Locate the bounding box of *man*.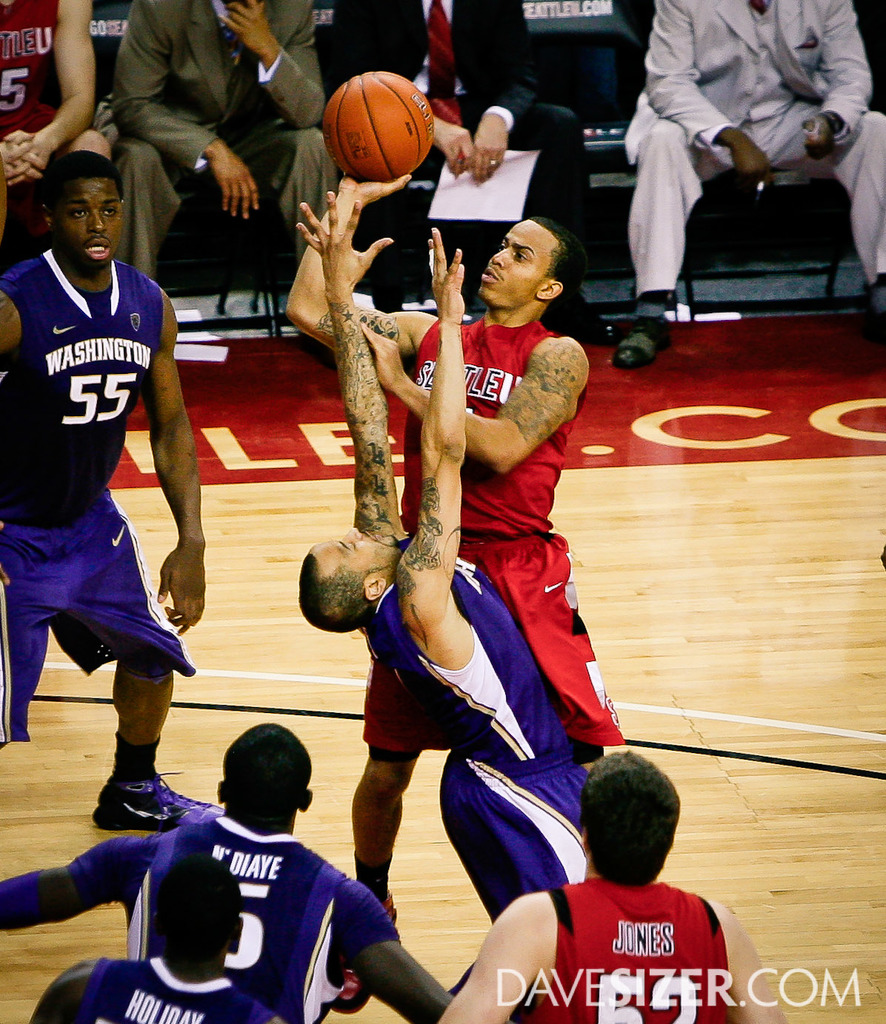
Bounding box: 106:0:355:312.
